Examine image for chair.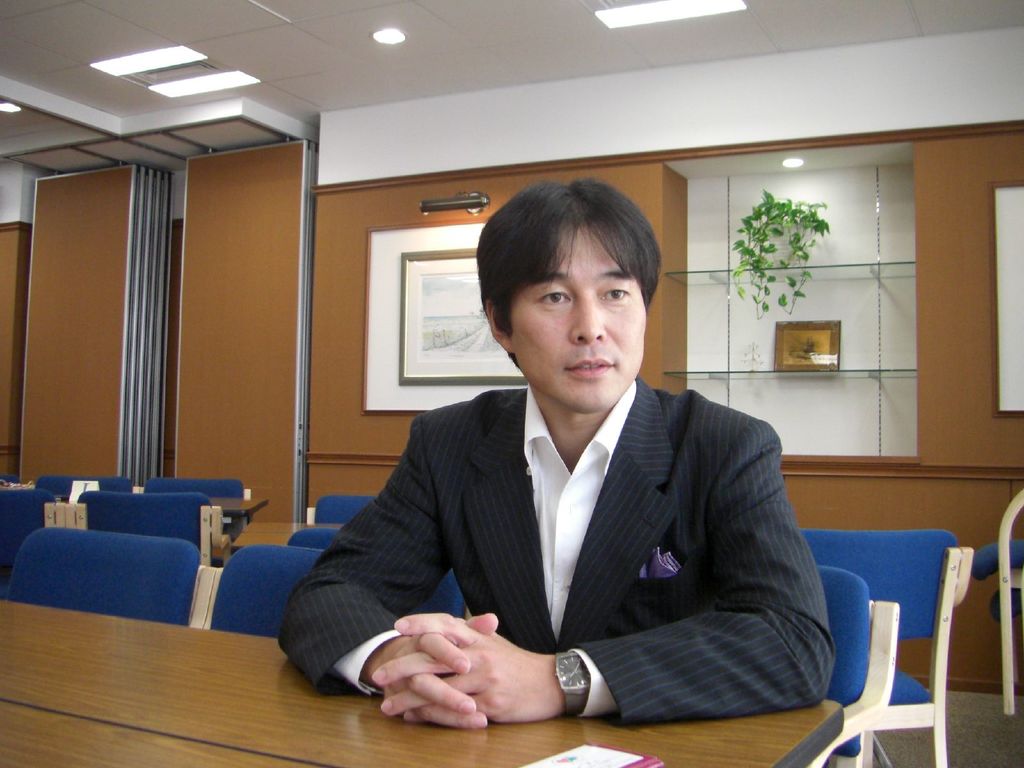
Examination result: [left=975, top=495, right=1023, bottom=718].
